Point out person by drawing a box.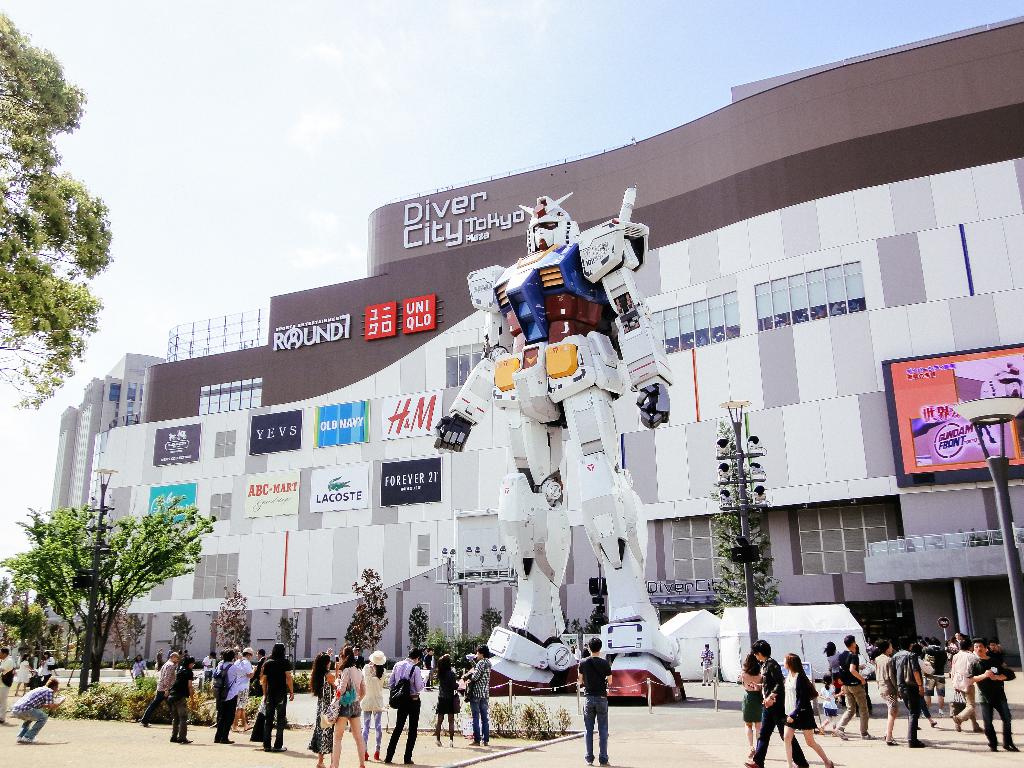
(750, 639, 806, 767).
